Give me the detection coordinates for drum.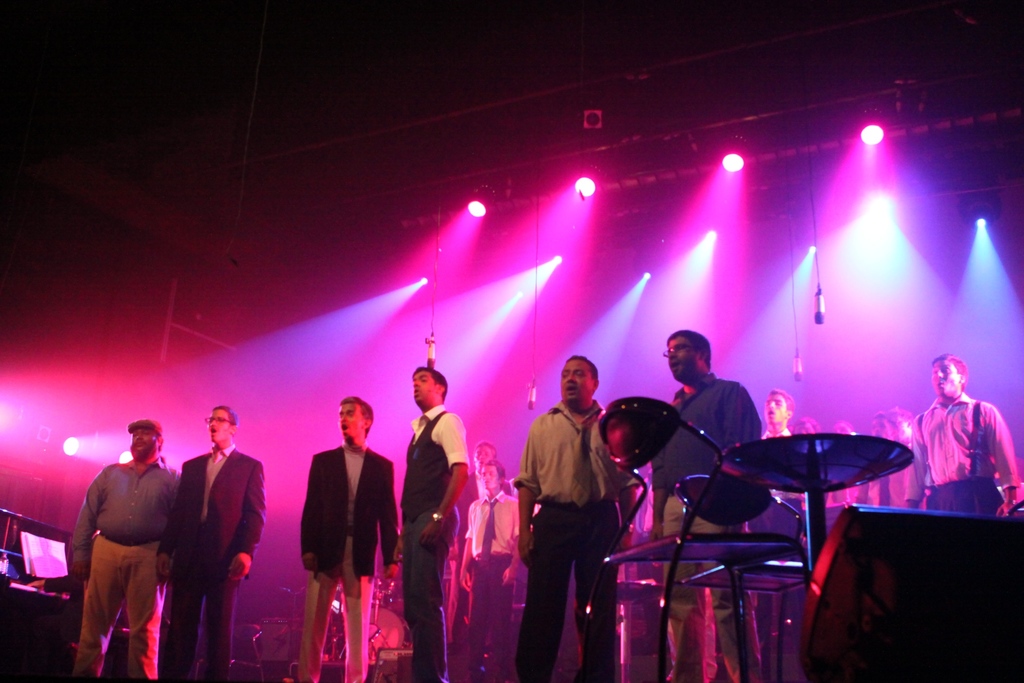
(590, 366, 963, 657).
